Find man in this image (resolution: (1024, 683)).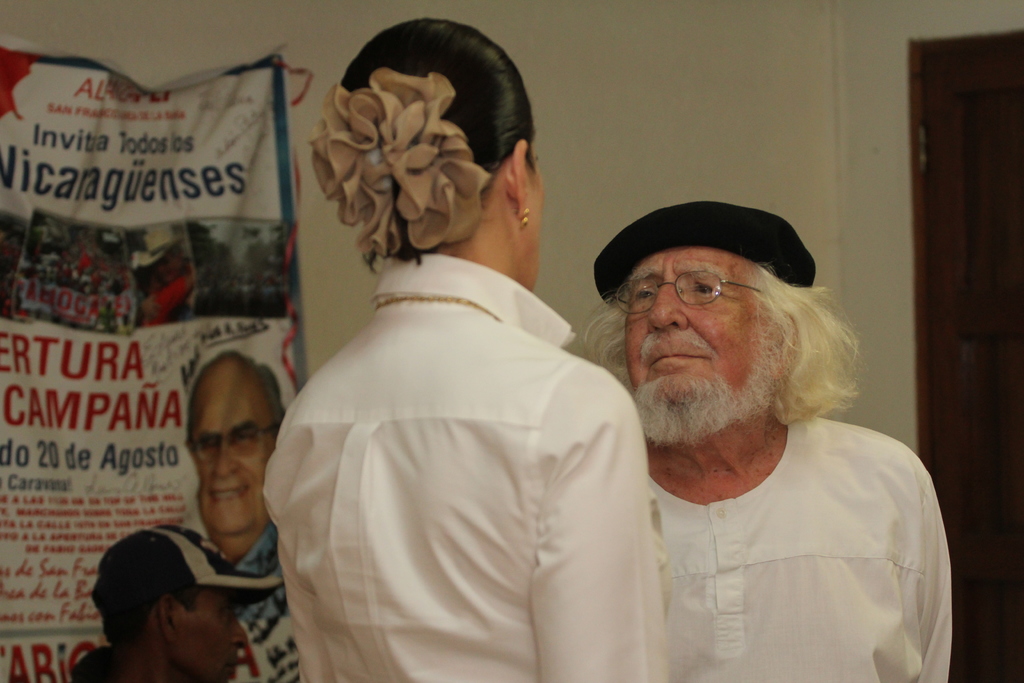
x1=62, y1=519, x2=285, y2=682.
